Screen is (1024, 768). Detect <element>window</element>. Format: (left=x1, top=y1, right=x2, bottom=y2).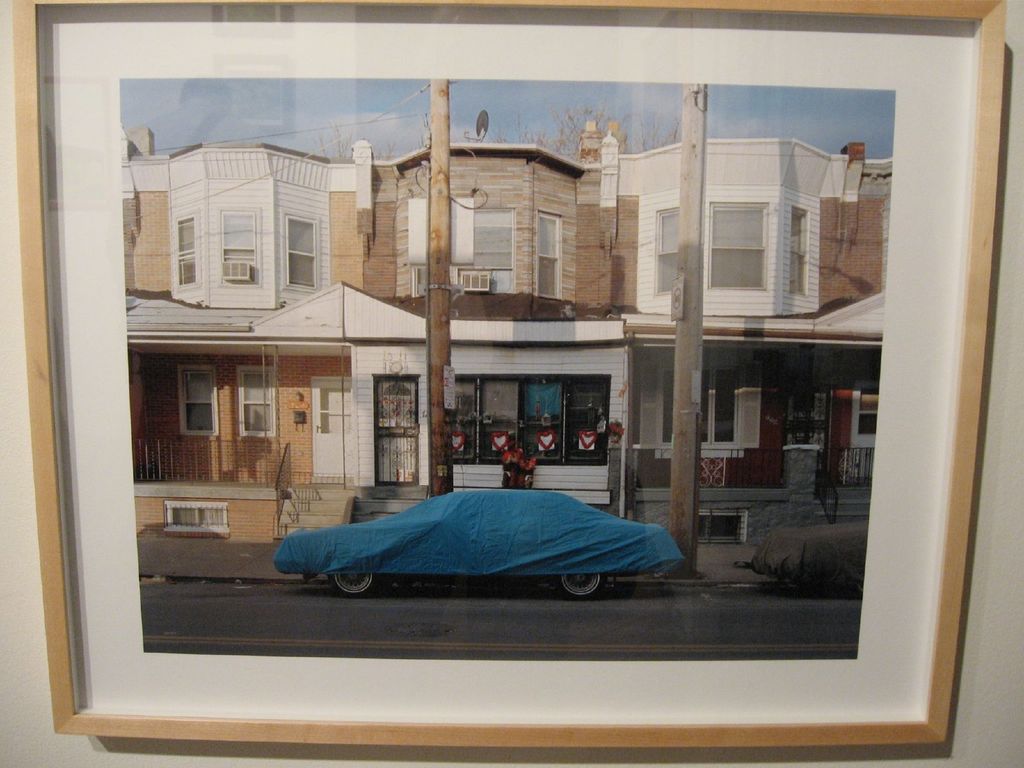
(left=447, top=372, right=615, bottom=466).
